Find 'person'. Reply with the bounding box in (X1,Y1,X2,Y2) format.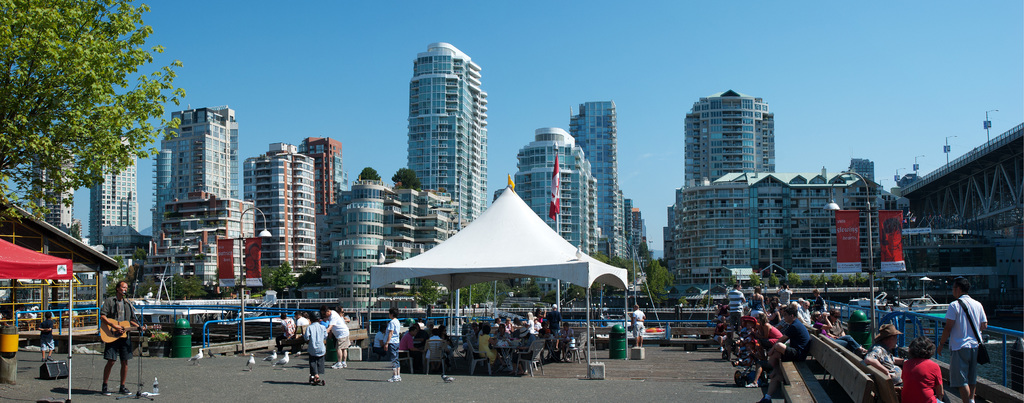
(816,310,863,350).
